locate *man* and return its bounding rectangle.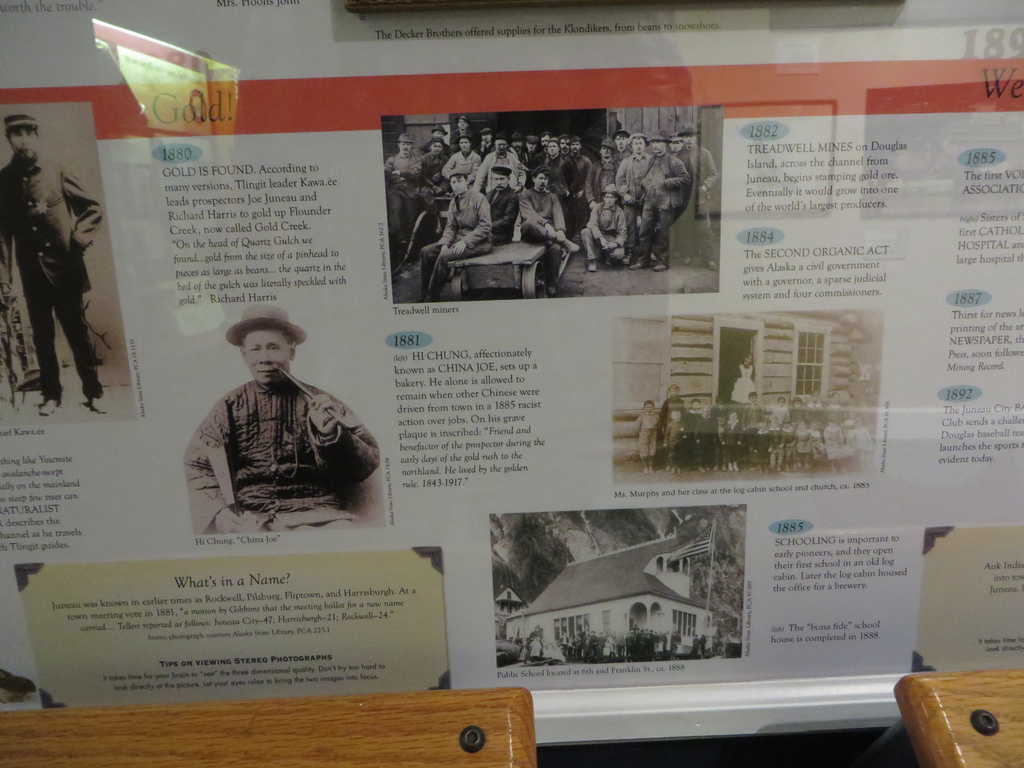
<box>470,135,526,195</box>.
